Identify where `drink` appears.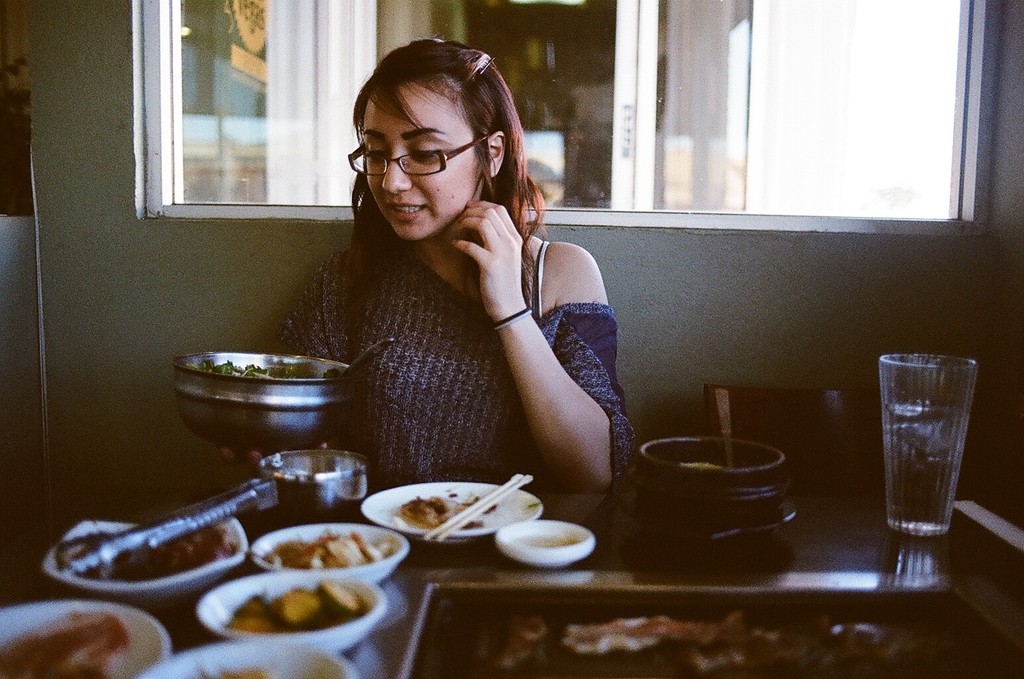
Appears at box(882, 404, 966, 533).
